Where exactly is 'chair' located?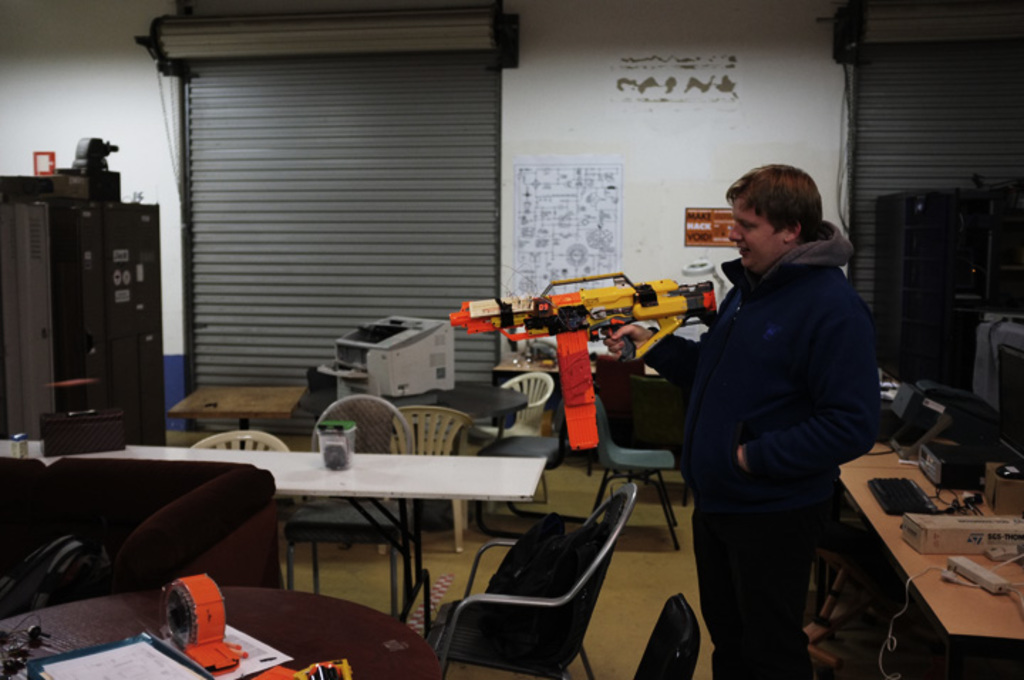
Its bounding box is 283/397/410/623.
